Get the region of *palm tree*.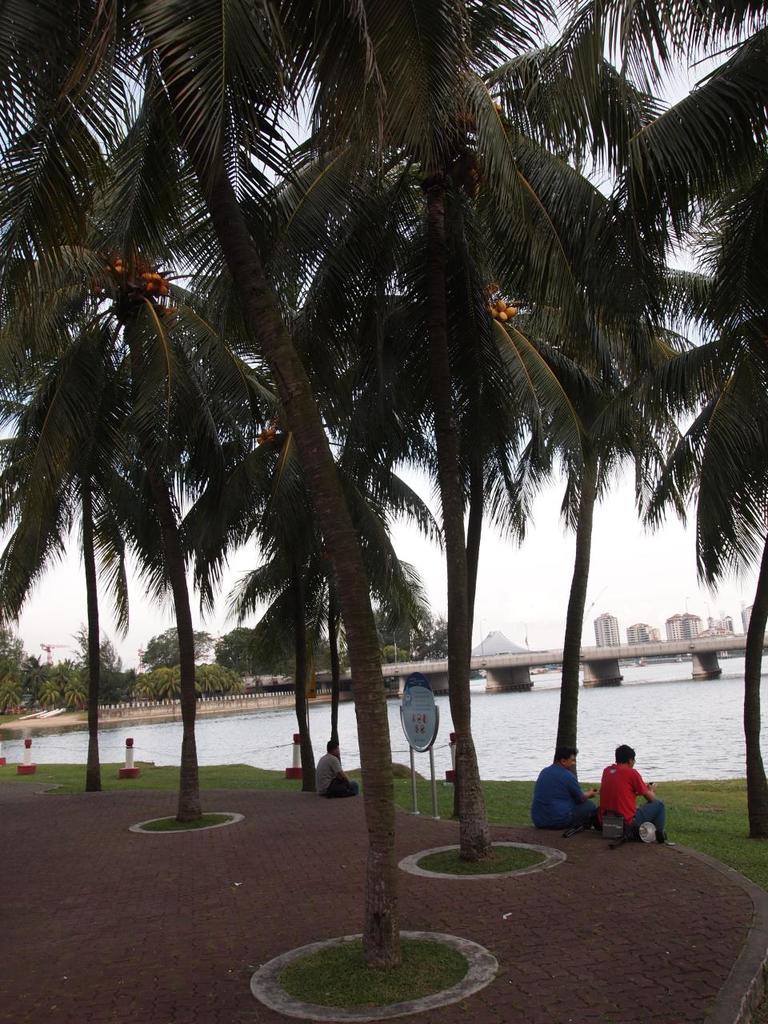
<box>365,260,562,450</box>.
